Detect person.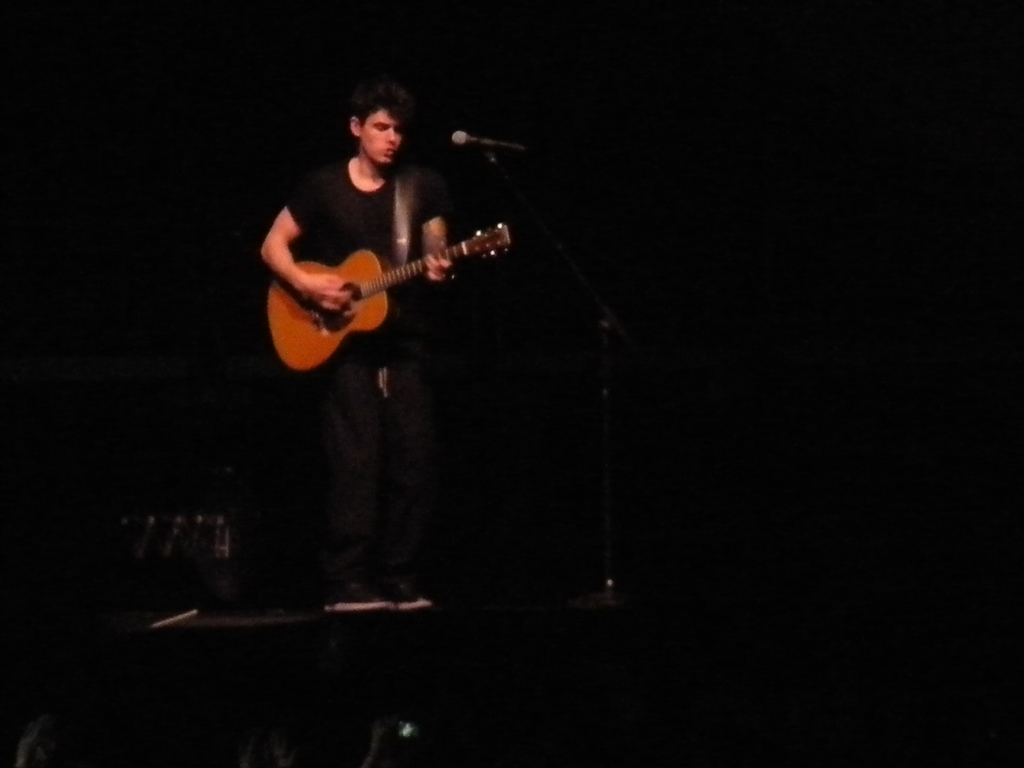
Detected at (256, 78, 495, 427).
